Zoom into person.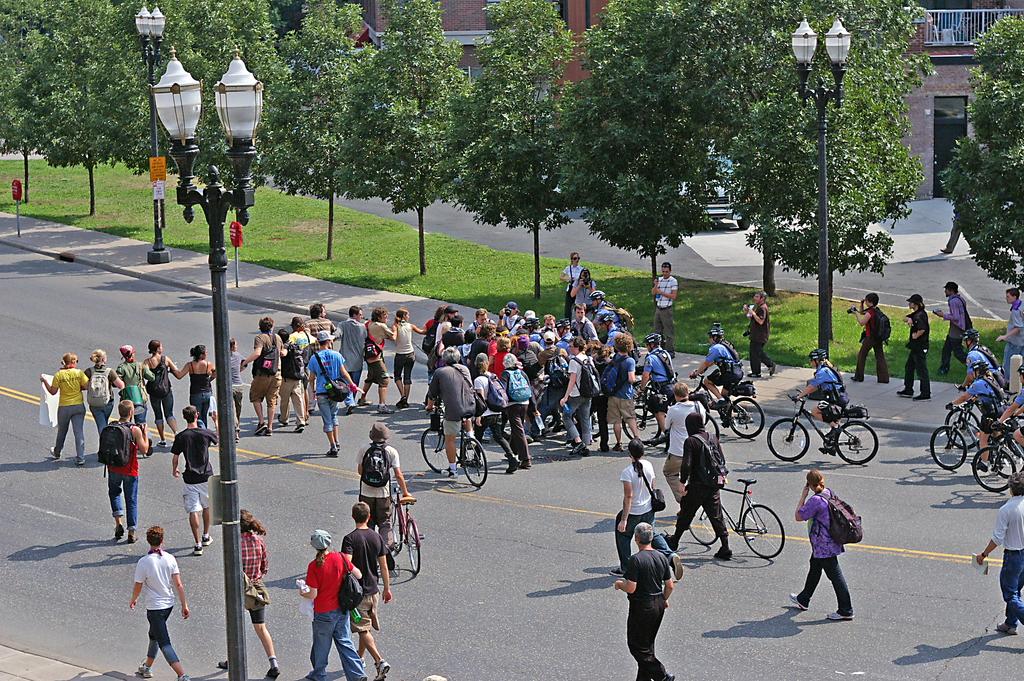
Zoom target: locate(38, 349, 91, 469).
